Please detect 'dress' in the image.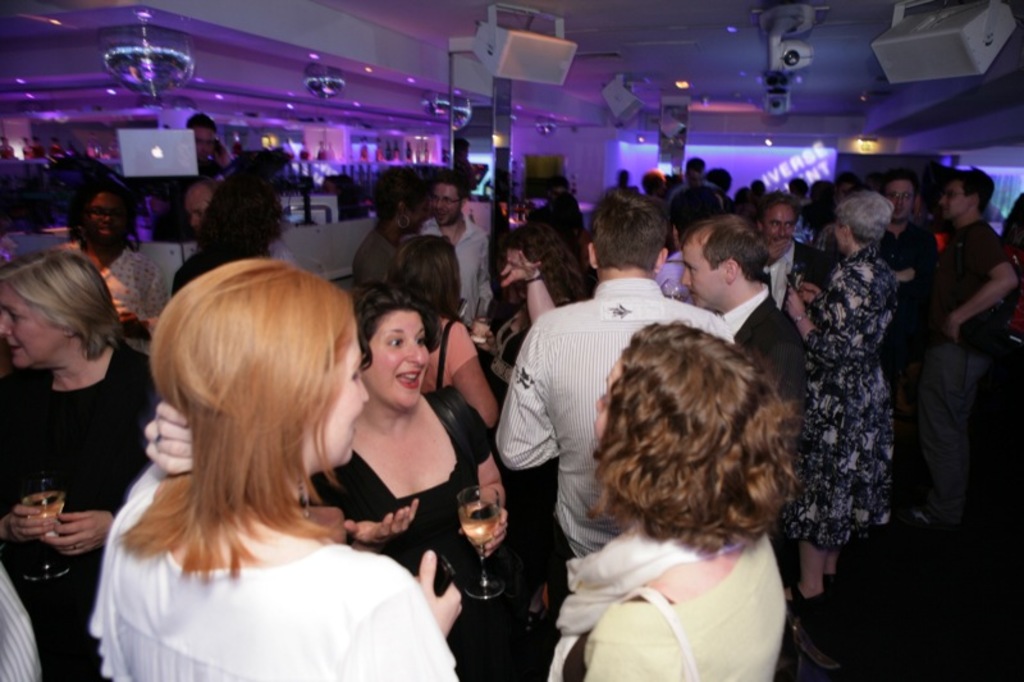
[left=0, top=340, right=170, bottom=681].
